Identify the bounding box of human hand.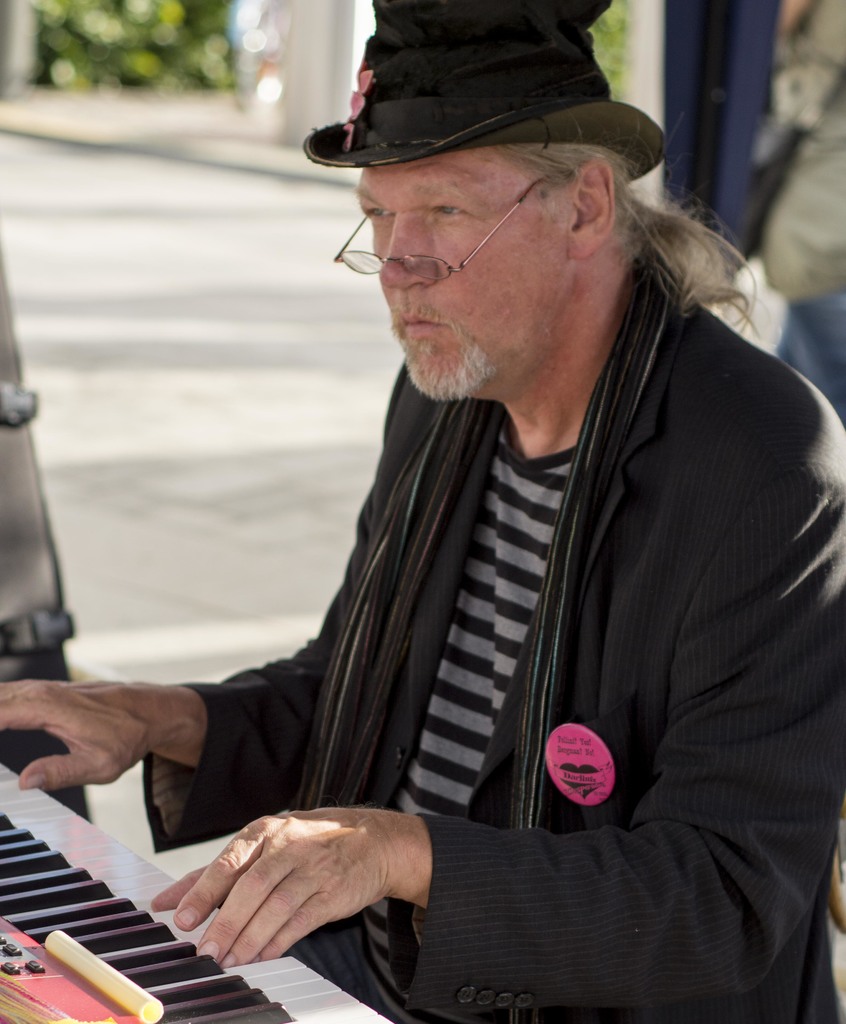
bbox=(12, 666, 239, 809).
